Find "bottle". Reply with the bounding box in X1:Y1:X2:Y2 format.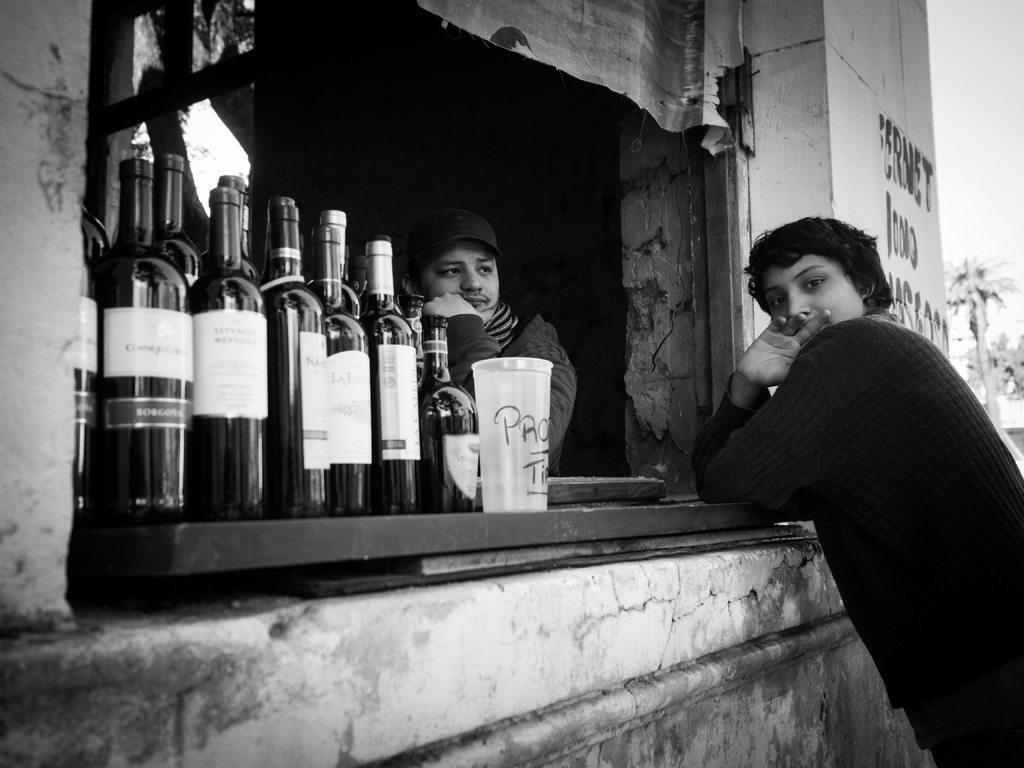
260:198:329:518.
